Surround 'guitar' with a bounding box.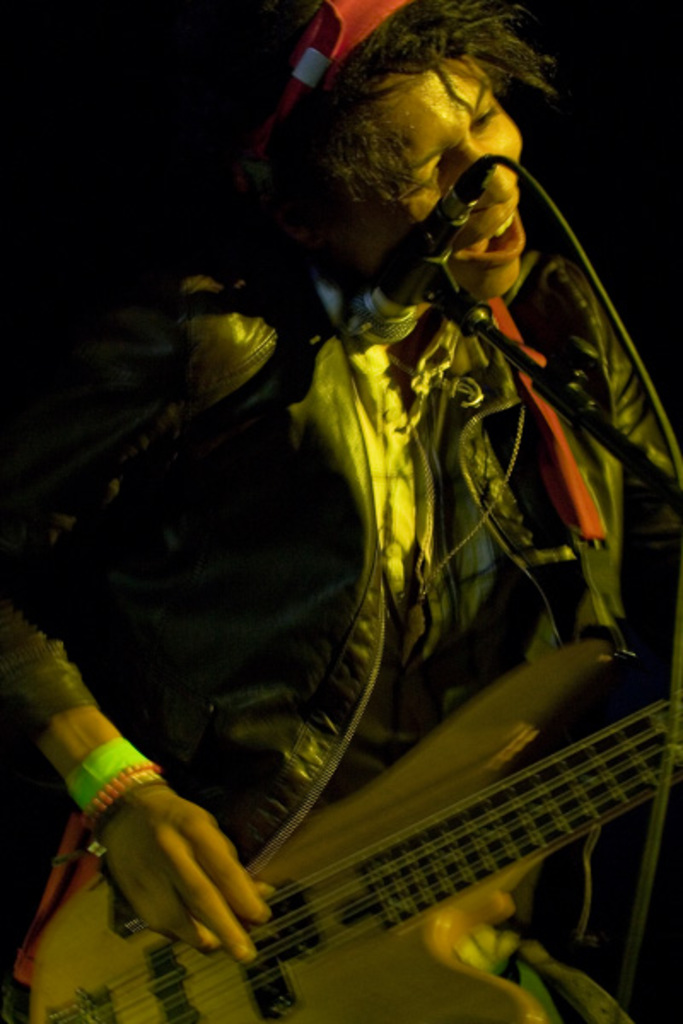
pyautogui.locateOnScreen(34, 625, 681, 1022).
